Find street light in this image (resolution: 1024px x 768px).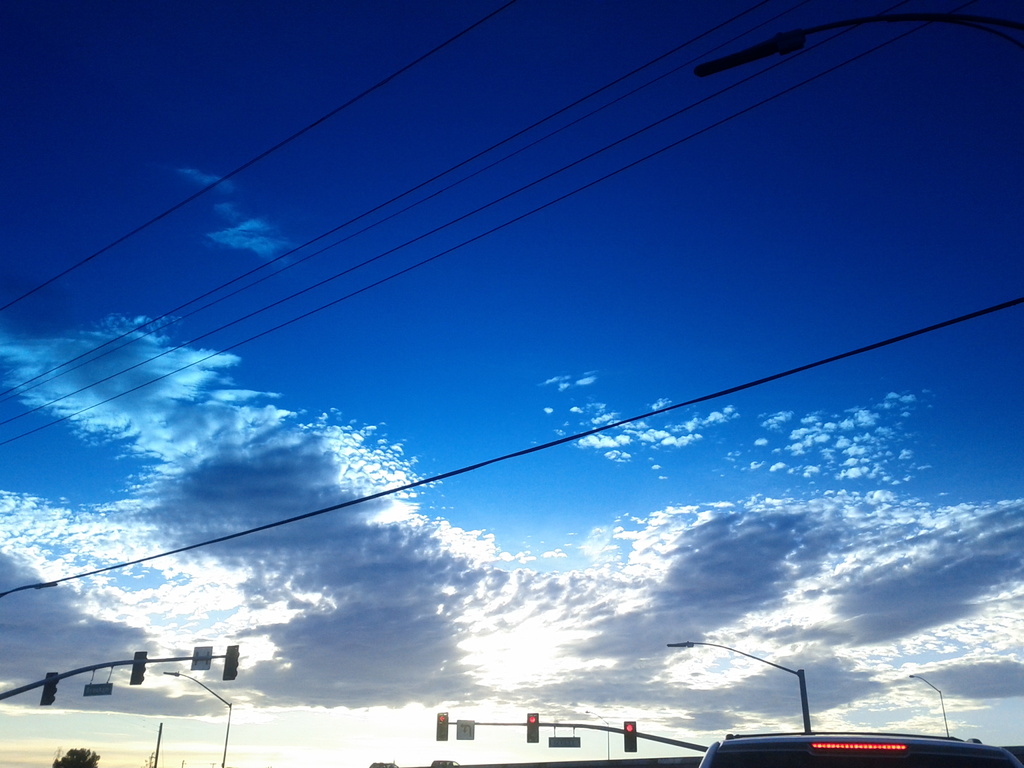
x1=664, y1=643, x2=811, y2=732.
